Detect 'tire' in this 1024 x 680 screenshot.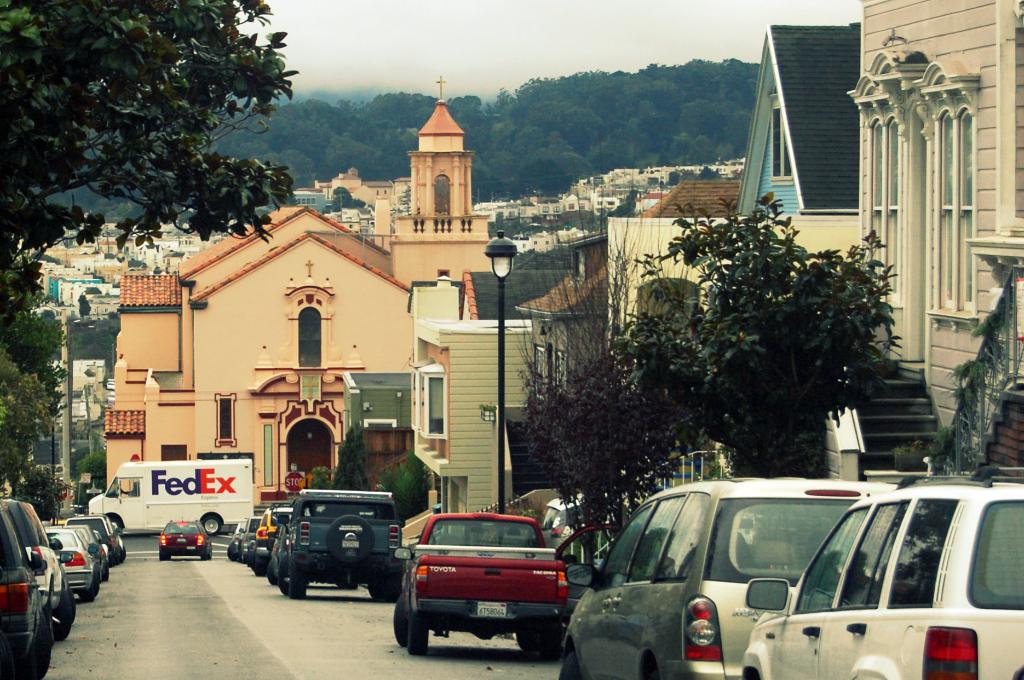
Detection: 106, 514, 123, 533.
